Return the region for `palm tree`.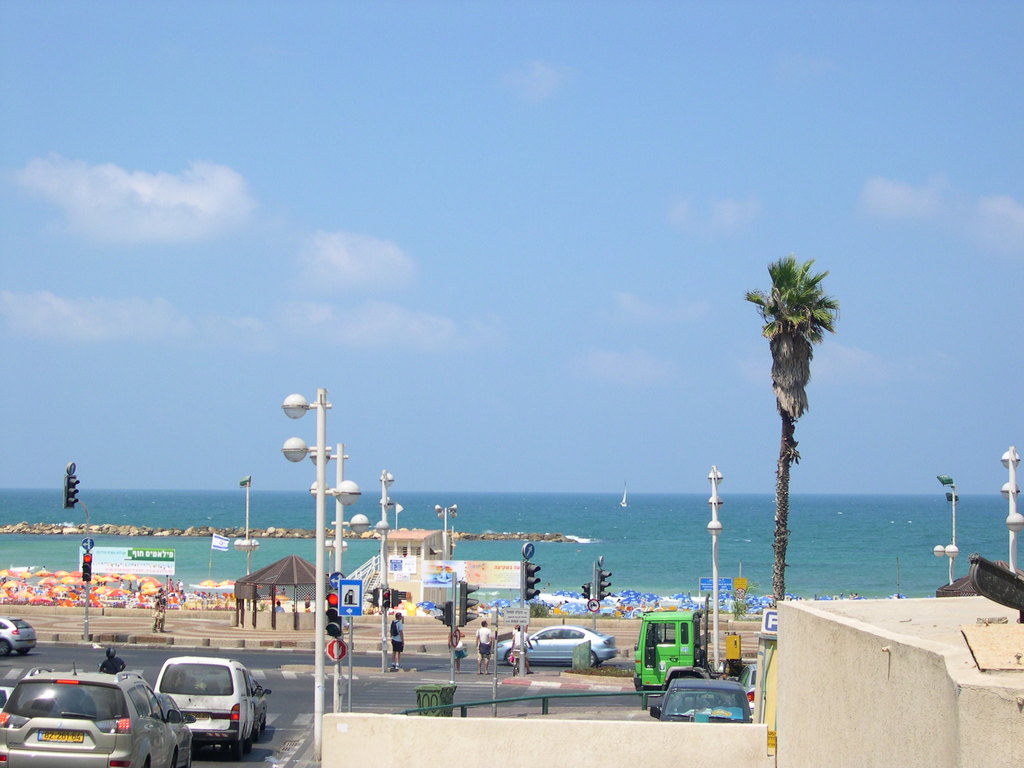
left=740, top=257, right=835, bottom=605.
